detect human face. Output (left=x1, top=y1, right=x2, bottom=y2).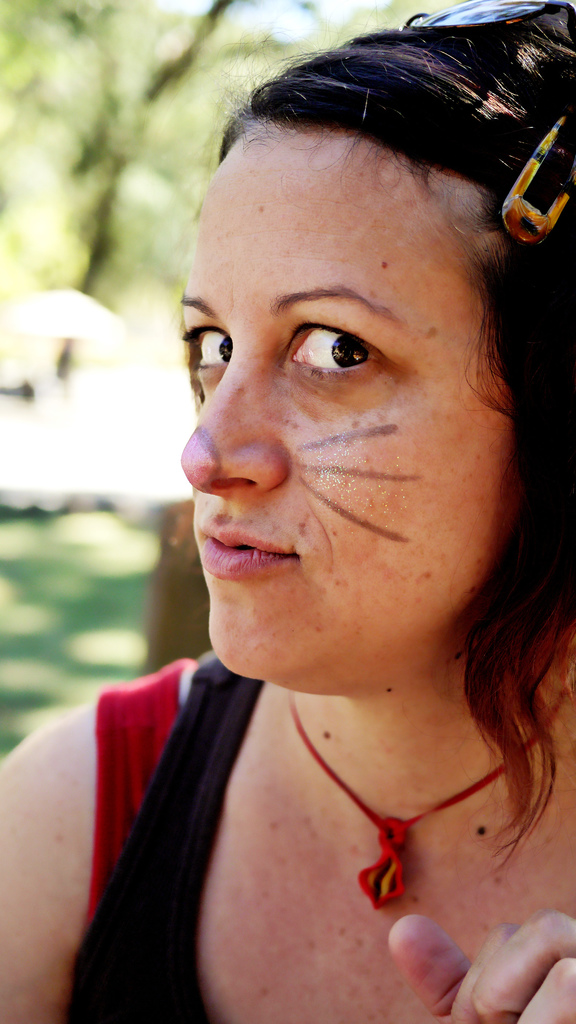
(left=173, top=185, right=502, bottom=666).
